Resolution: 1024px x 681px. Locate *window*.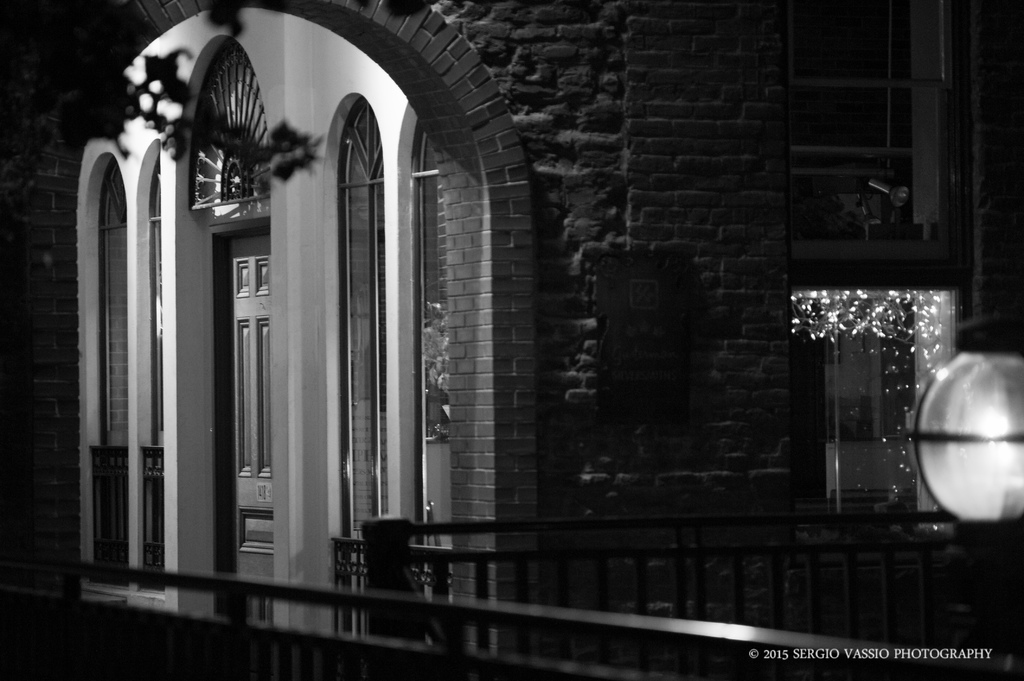
(x1=81, y1=162, x2=173, y2=584).
